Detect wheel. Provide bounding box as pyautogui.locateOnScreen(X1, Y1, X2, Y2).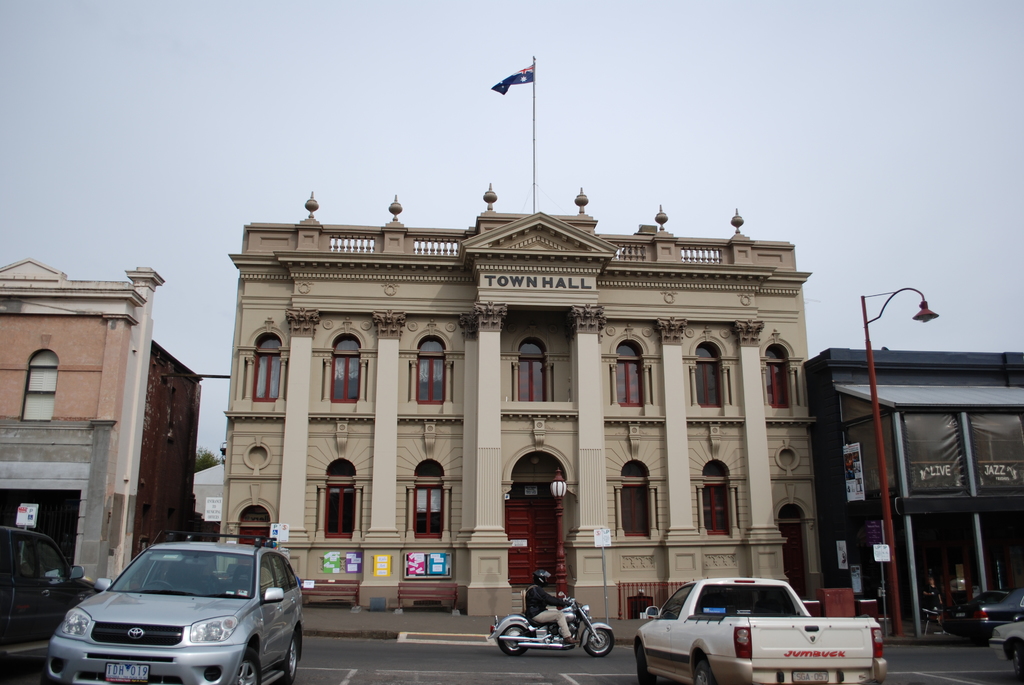
pyautogui.locateOnScreen(500, 624, 527, 654).
